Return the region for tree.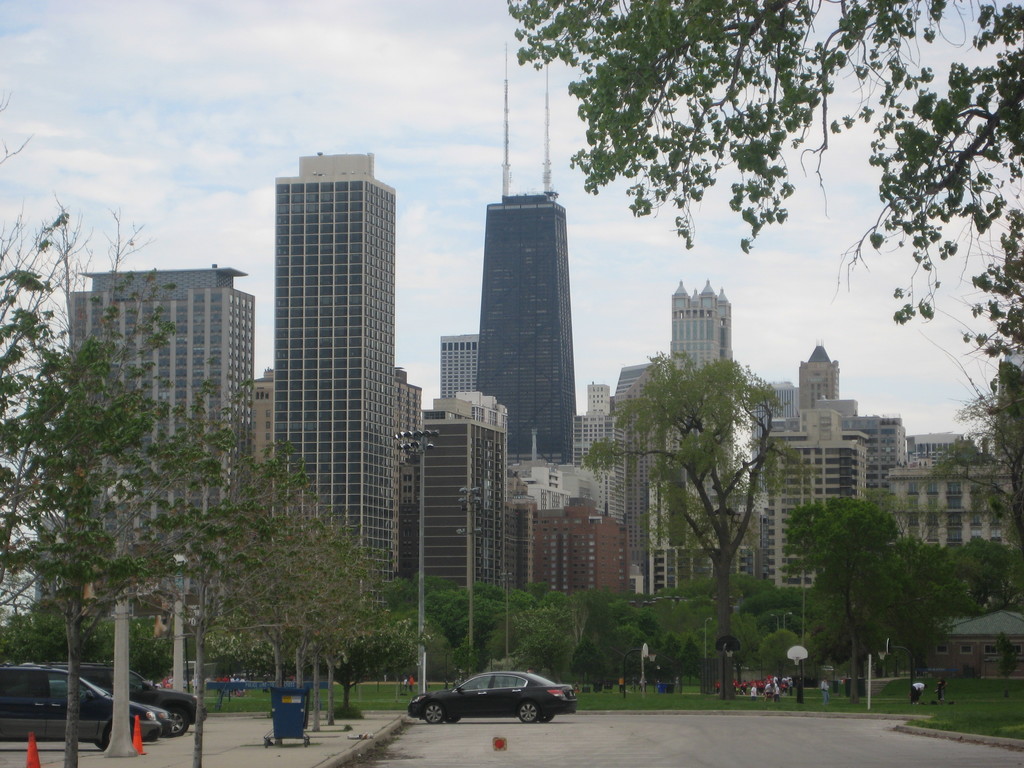
rect(591, 362, 779, 712).
